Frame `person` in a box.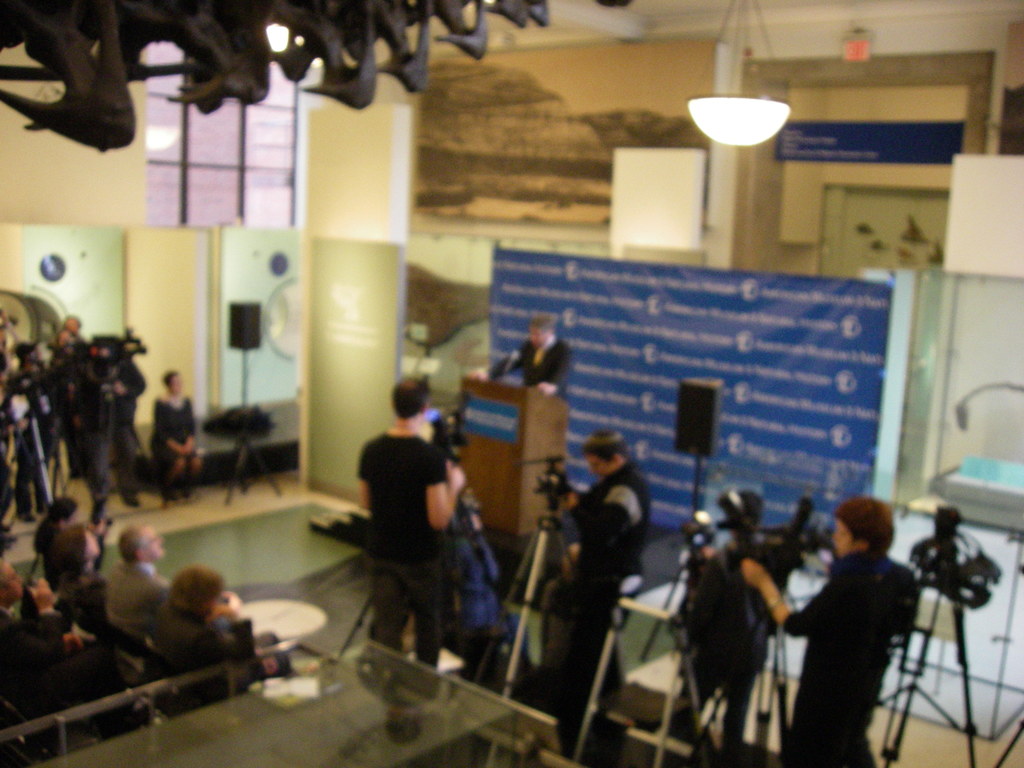
[x1=35, y1=495, x2=86, y2=557].
